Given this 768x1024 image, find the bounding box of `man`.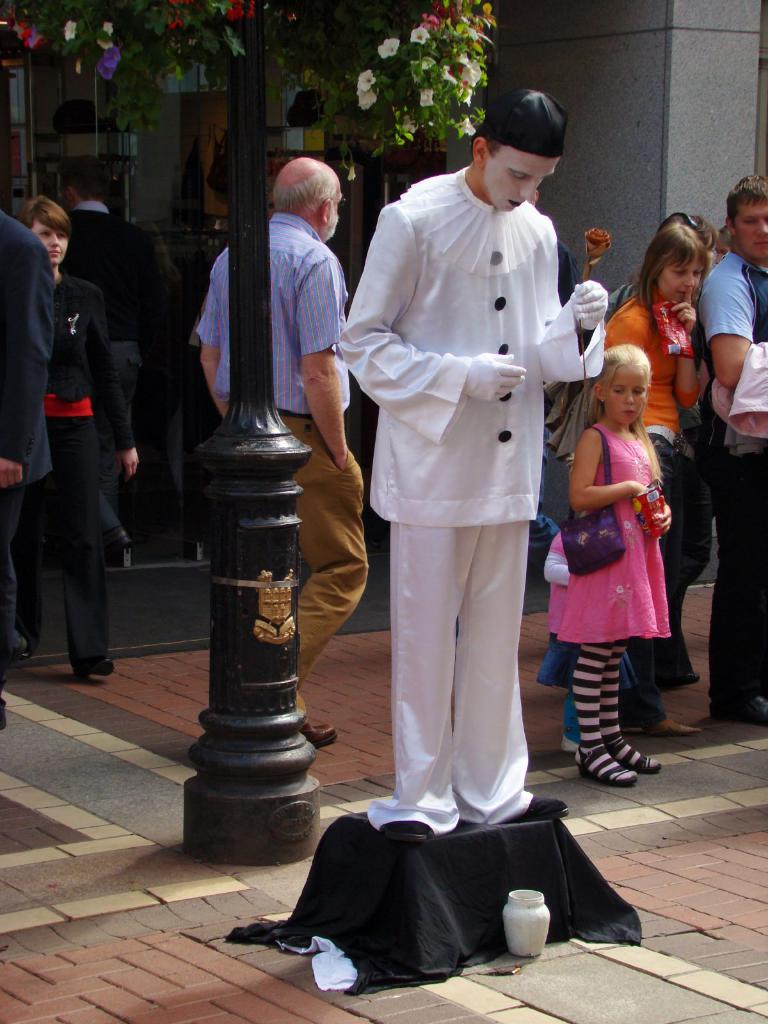
698 177 767 730.
